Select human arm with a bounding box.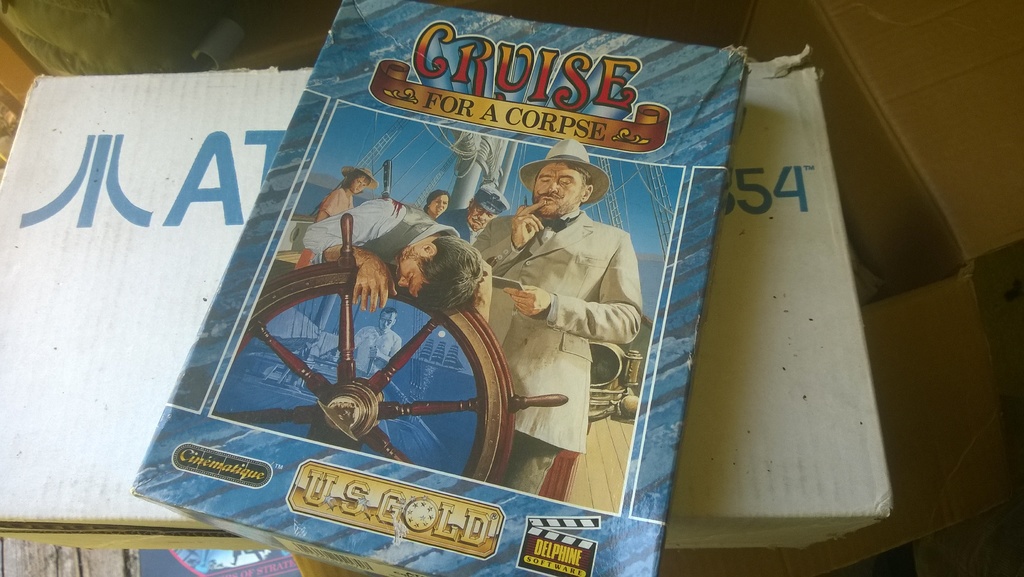
box(303, 196, 399, 313).
